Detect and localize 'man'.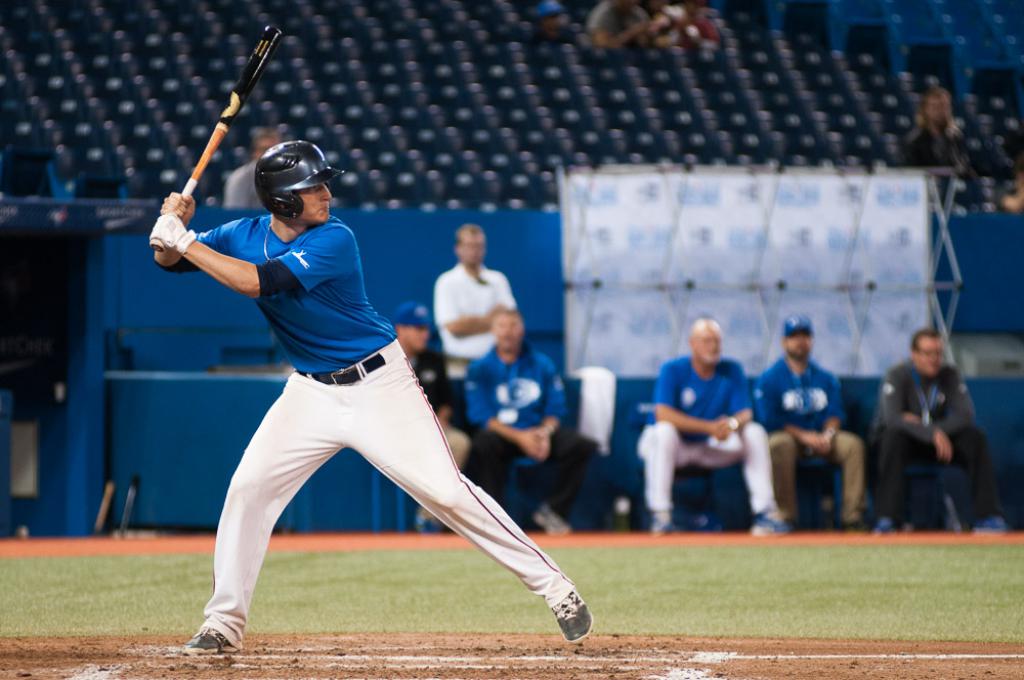
Localized at 535:0:574:49.
